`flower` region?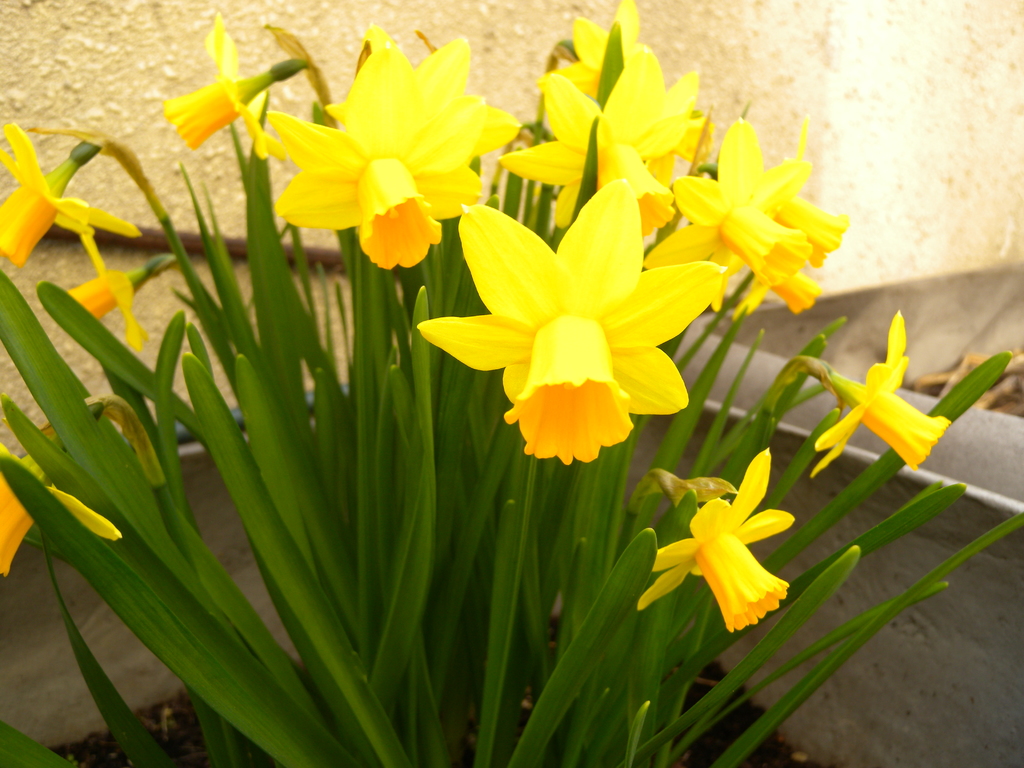
(634,447,800,635)
